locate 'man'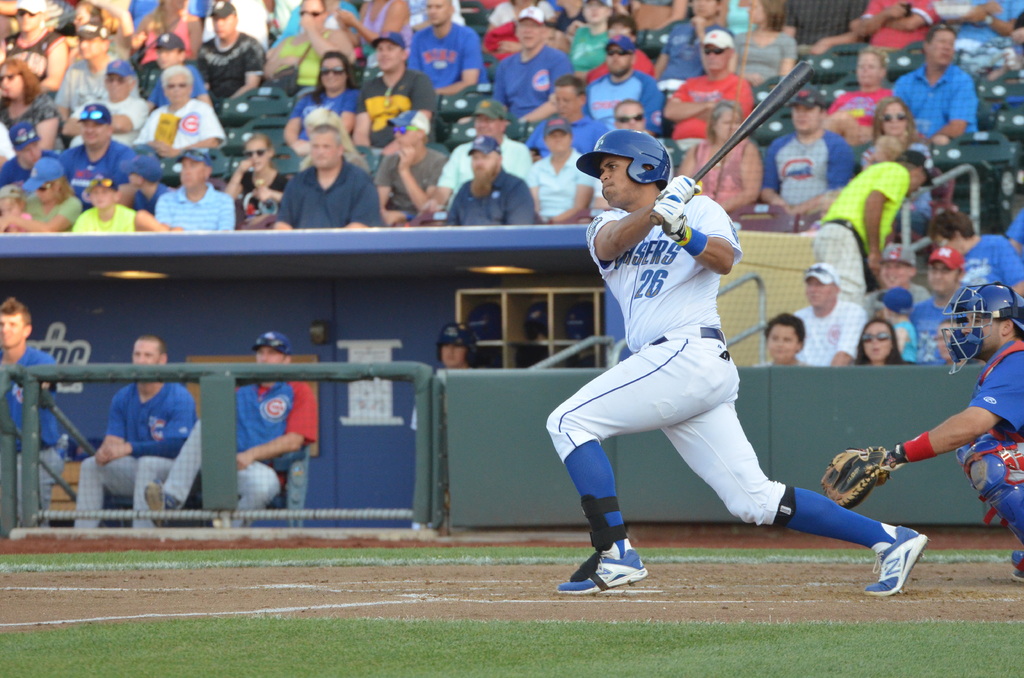
bbox=[535, 65, 602, 150]
